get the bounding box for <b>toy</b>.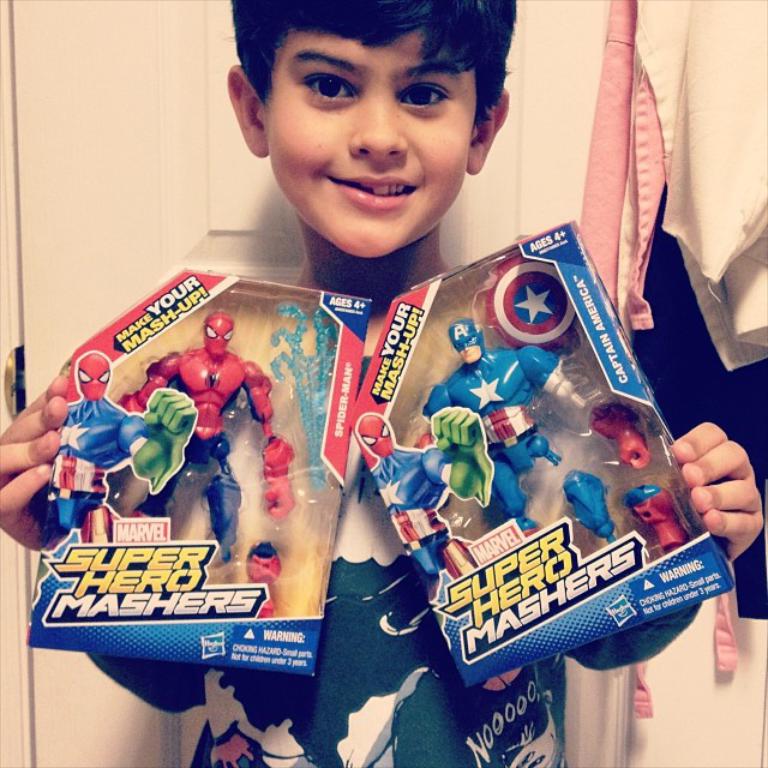
locate(484, 253, 581, 355).
